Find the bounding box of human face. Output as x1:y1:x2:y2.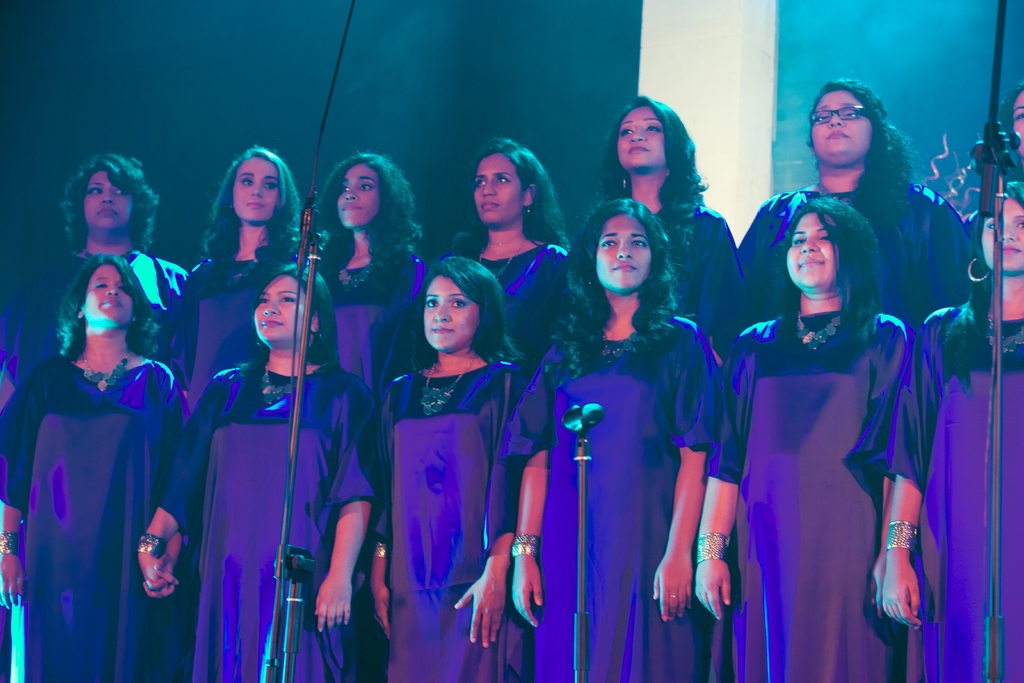
594:213:653:292.
